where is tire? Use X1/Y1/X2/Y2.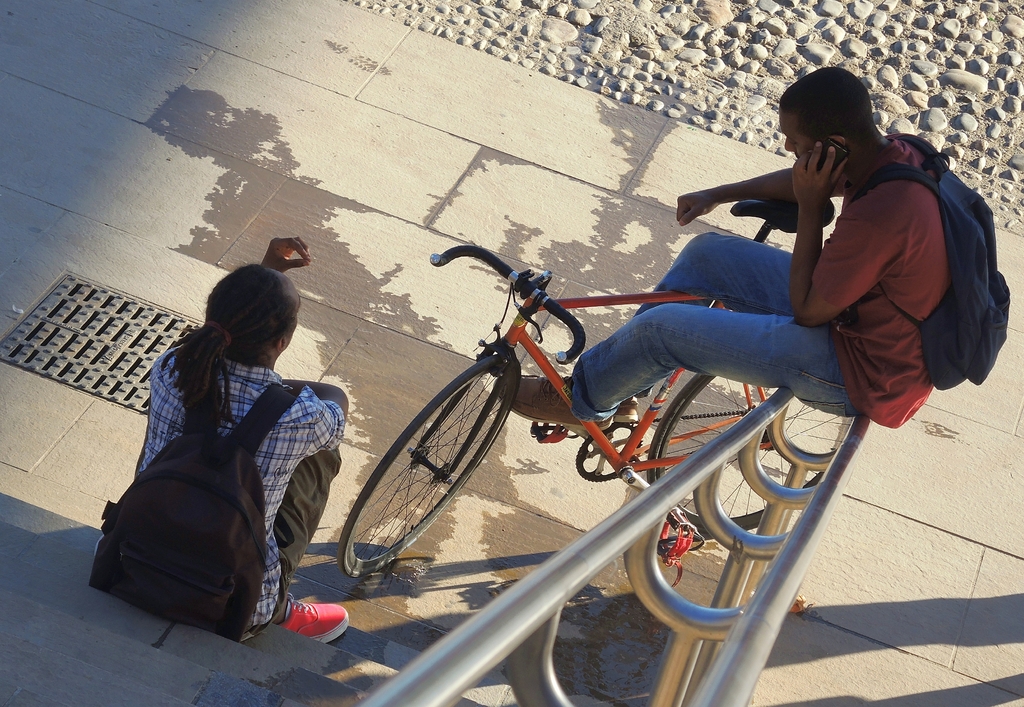
647/373/854/532.
